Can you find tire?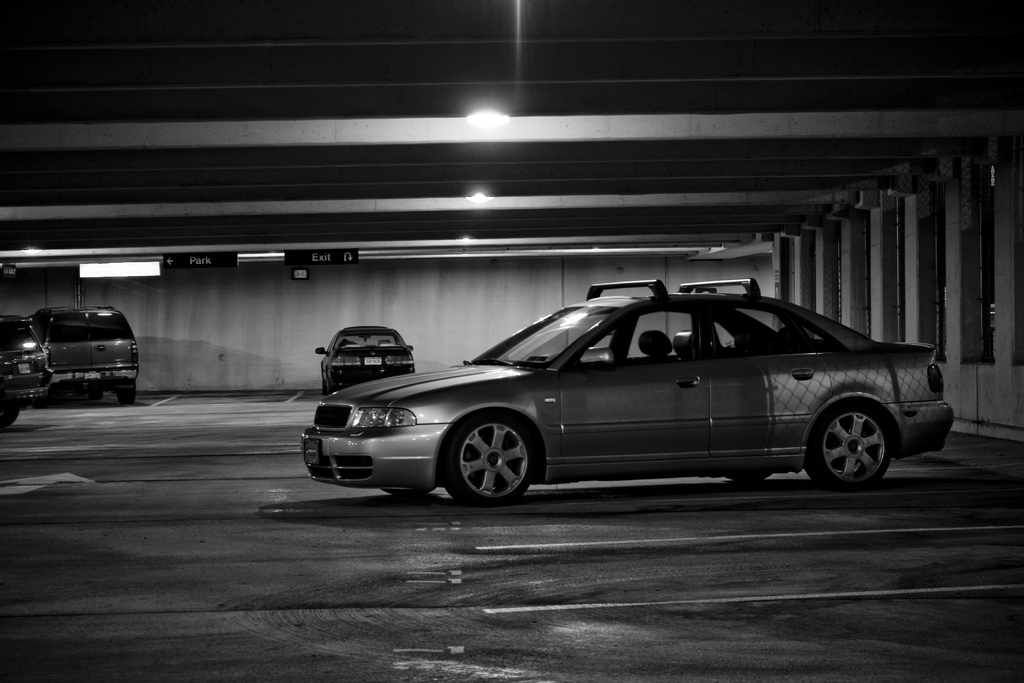
Yes, bounding box: pyautogui.locateOnScreen(438, 416, 546, 506).
